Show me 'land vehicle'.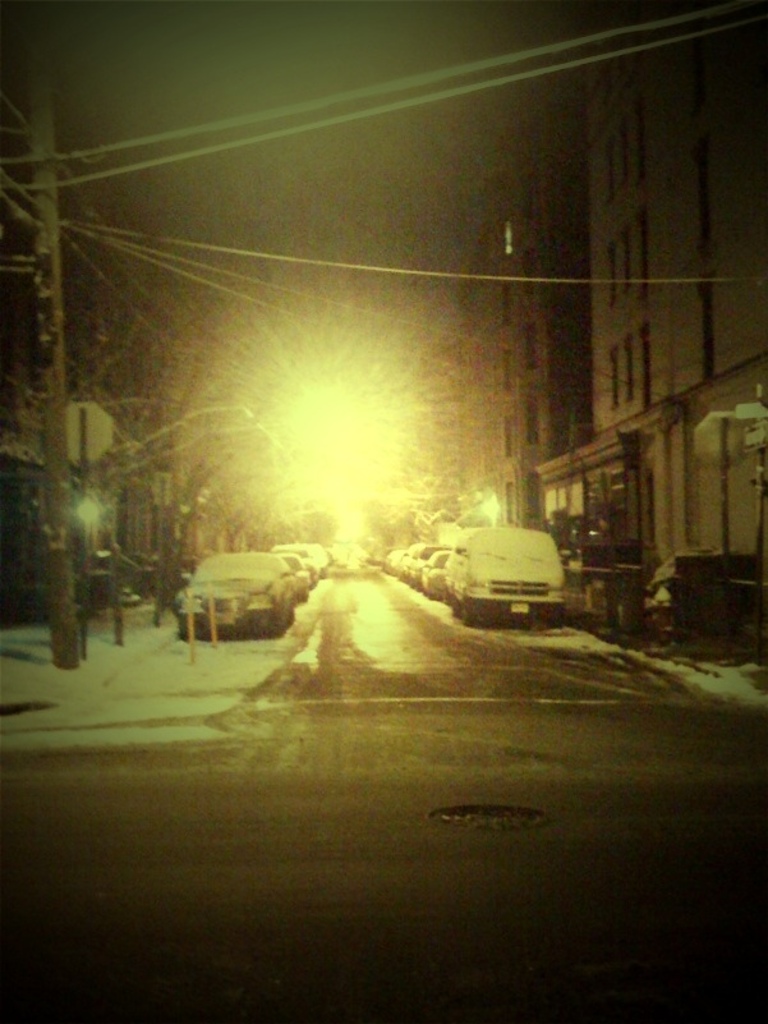
'land vehicle' is here: x1=316, y1=539, x2=328, y2=577.
